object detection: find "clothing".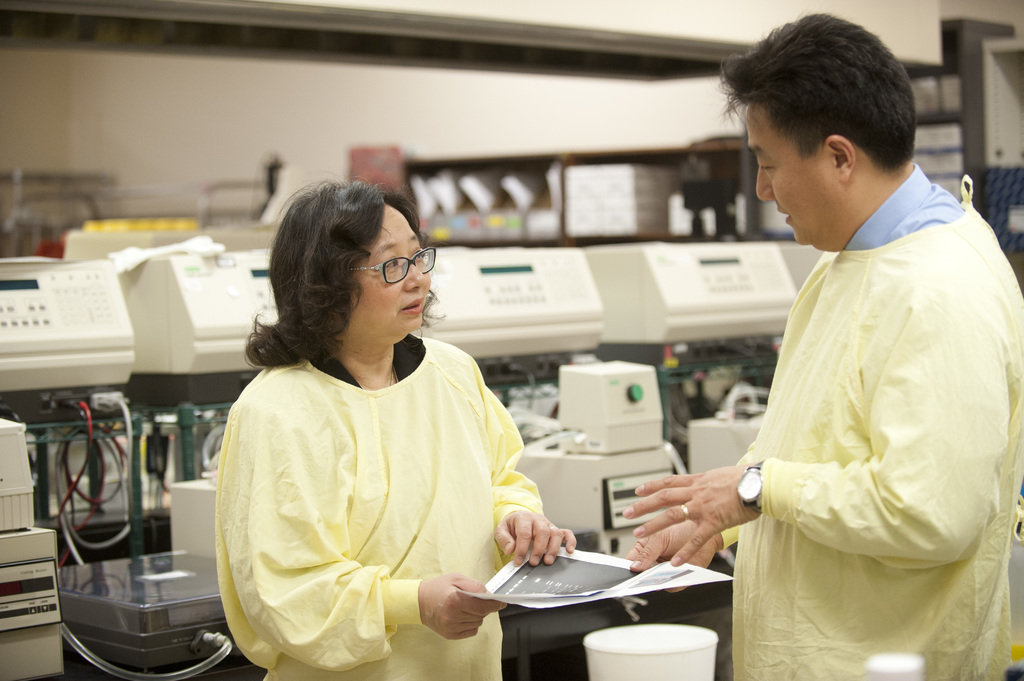
box(212, 294, 556, 671).
